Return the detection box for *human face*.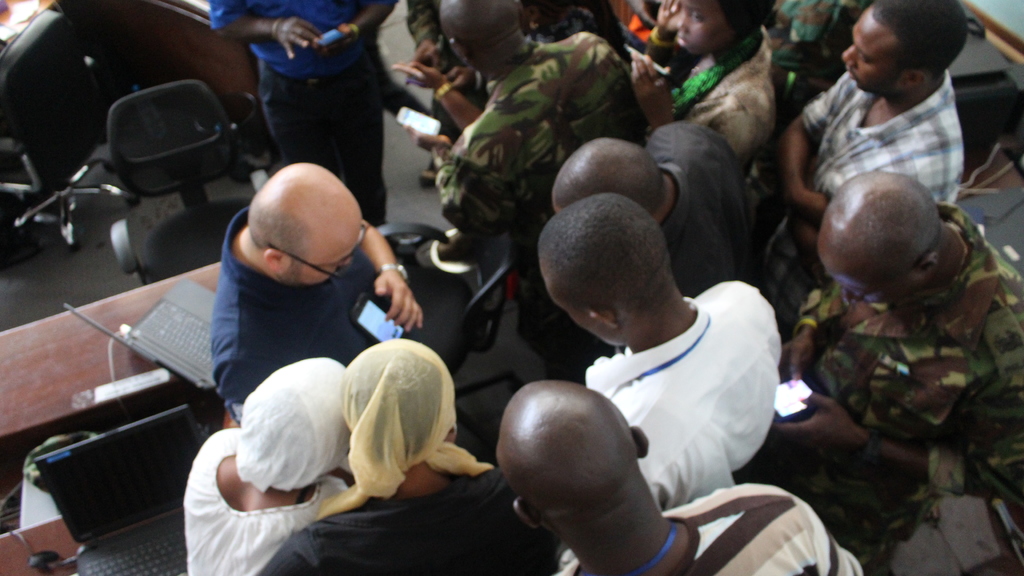
left=288, top=230, right=371, bottom=284.
